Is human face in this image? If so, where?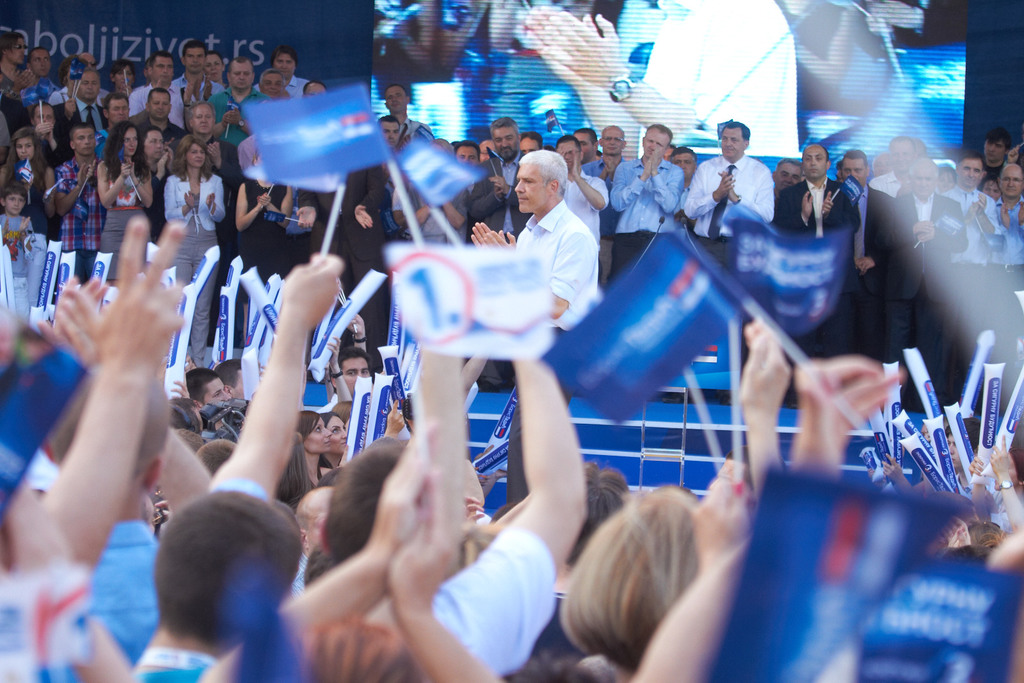
Yes, at [x1=912, y1=163, x2=936, y2=197].
